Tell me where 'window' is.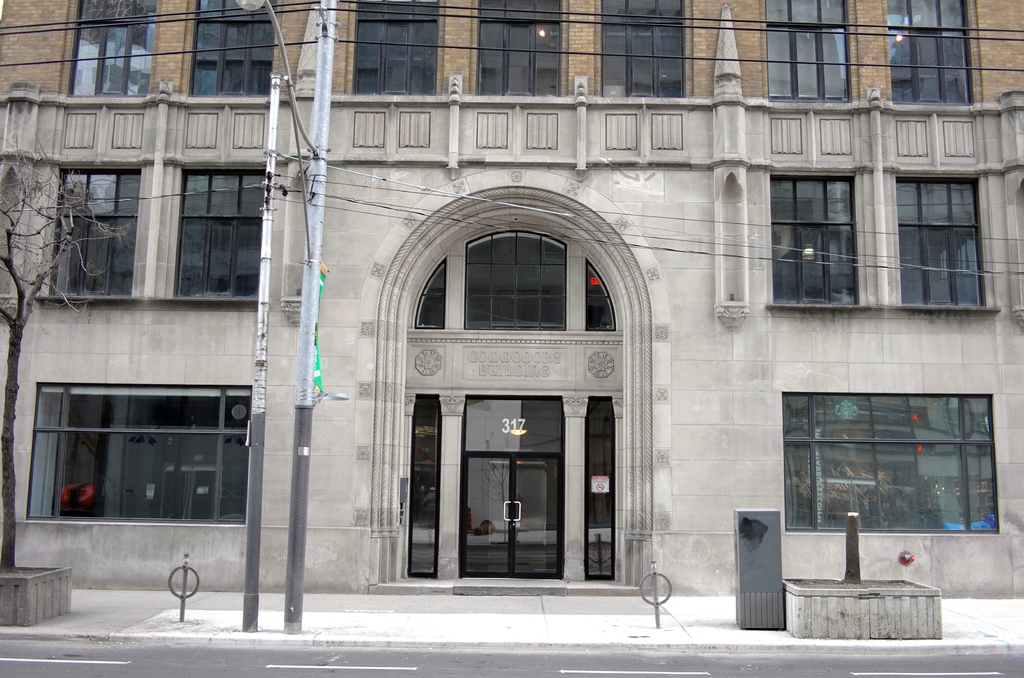
'window' is at 765/0/848/104.
